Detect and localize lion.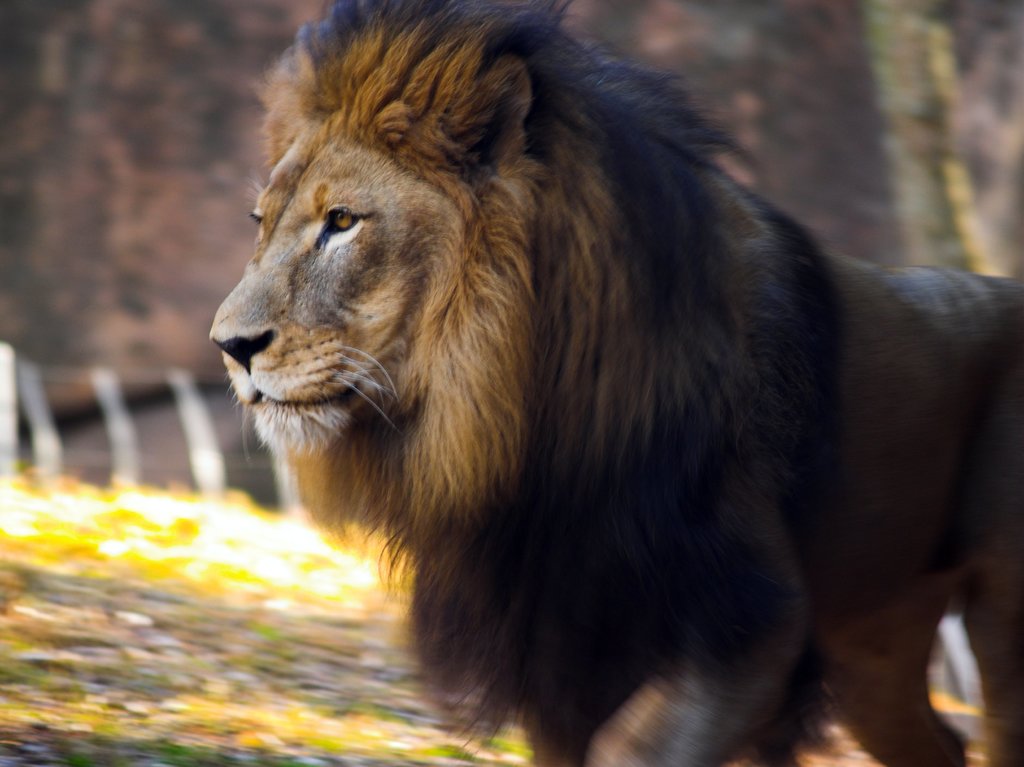
Localized at <box>209,0,1023,766</box>.
